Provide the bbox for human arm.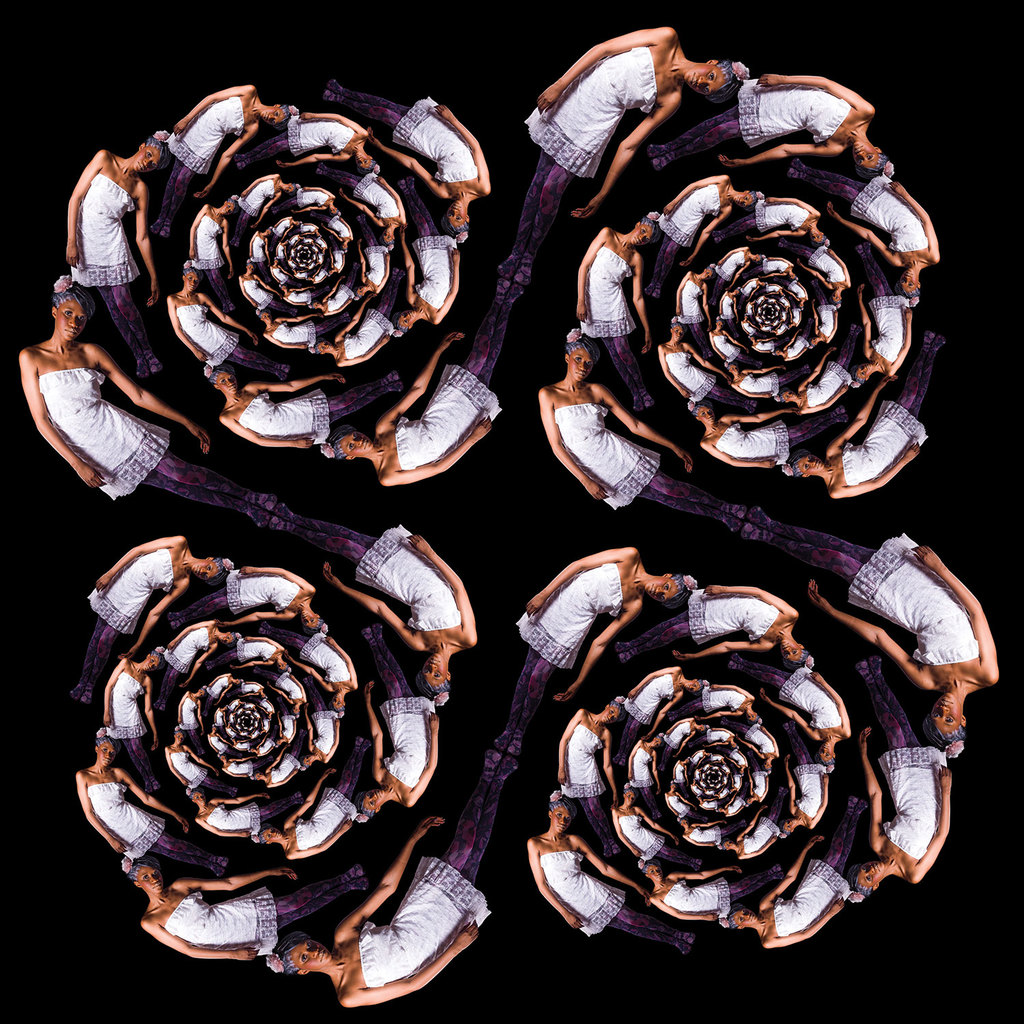
select_region(362, 681, 387, 780).
